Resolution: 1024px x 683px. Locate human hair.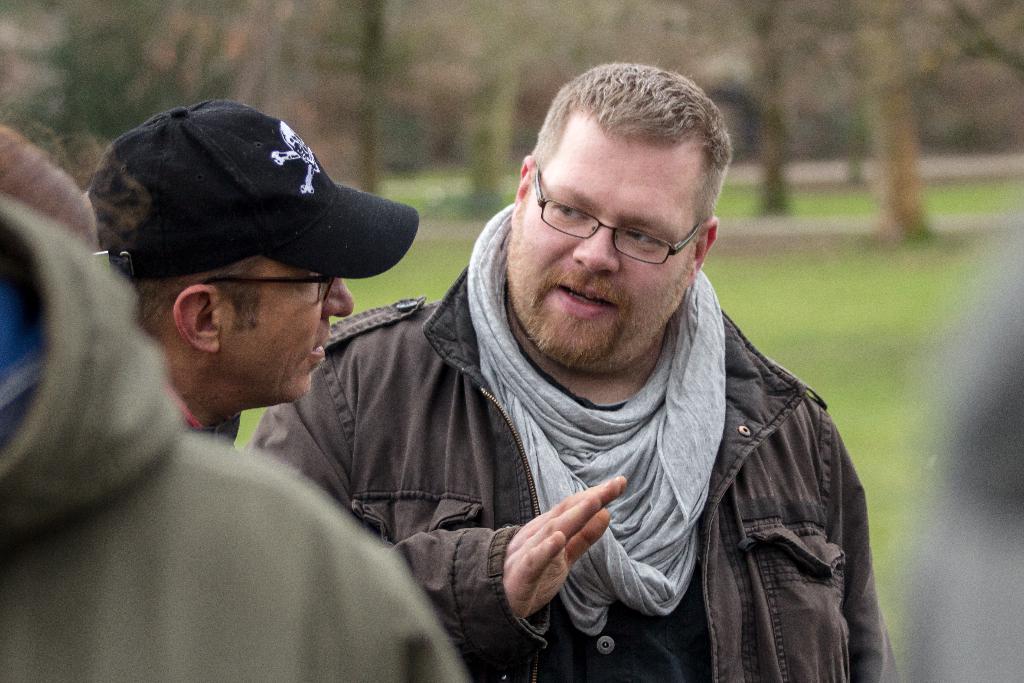
pyautogui.locateOnScreen(130, 257, 259, 331).
